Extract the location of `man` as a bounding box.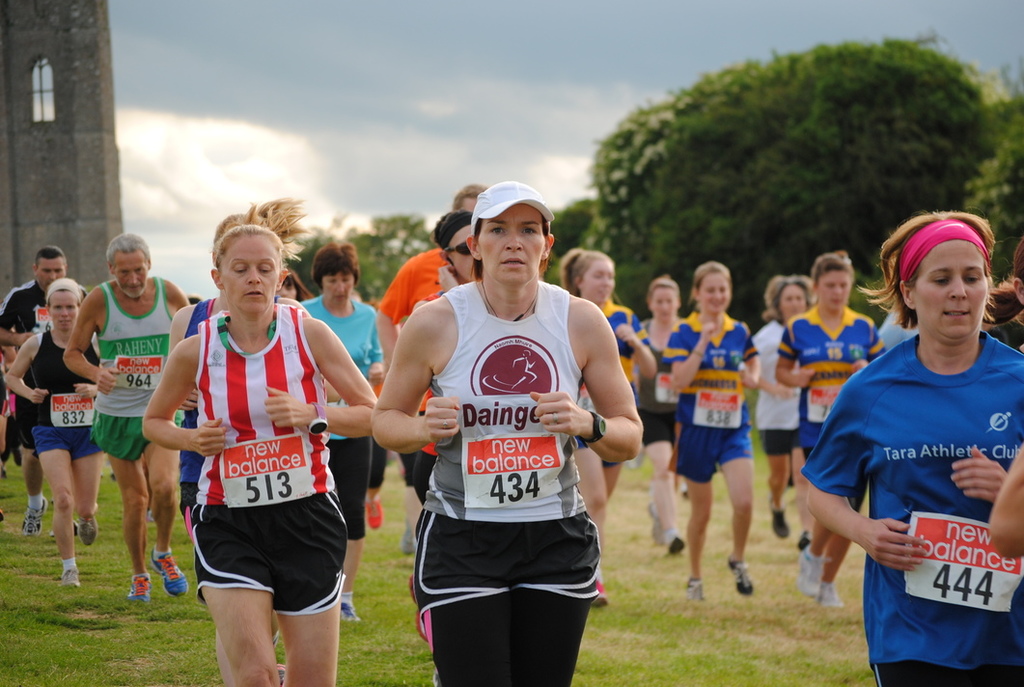
bbox=[0, 242, 93, 539].
